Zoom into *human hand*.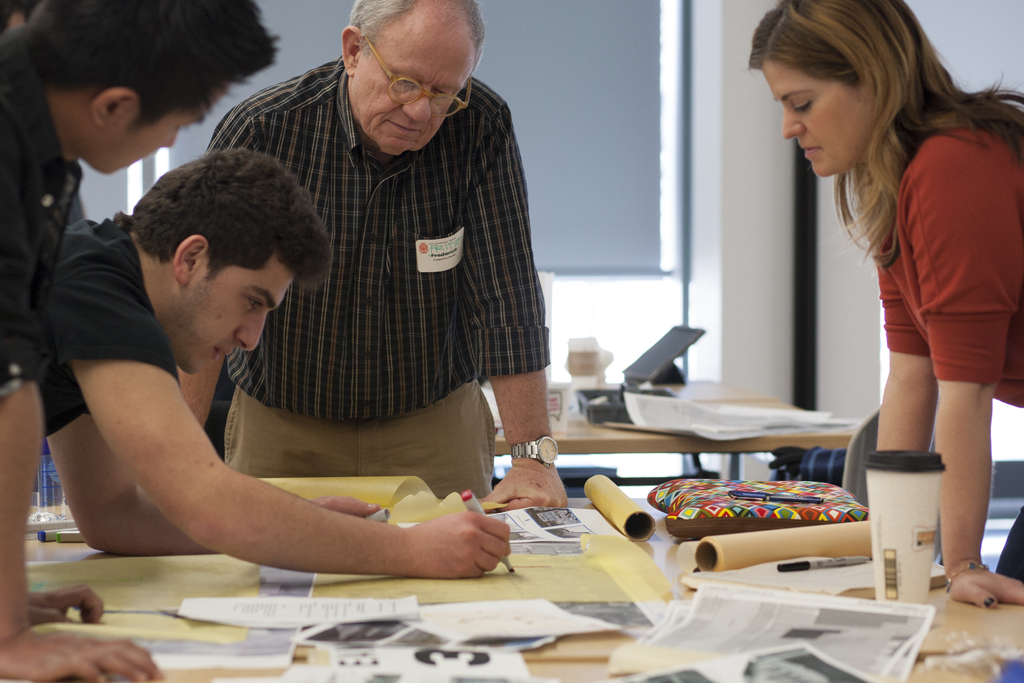
Zoom target: [407,510,515,579].
